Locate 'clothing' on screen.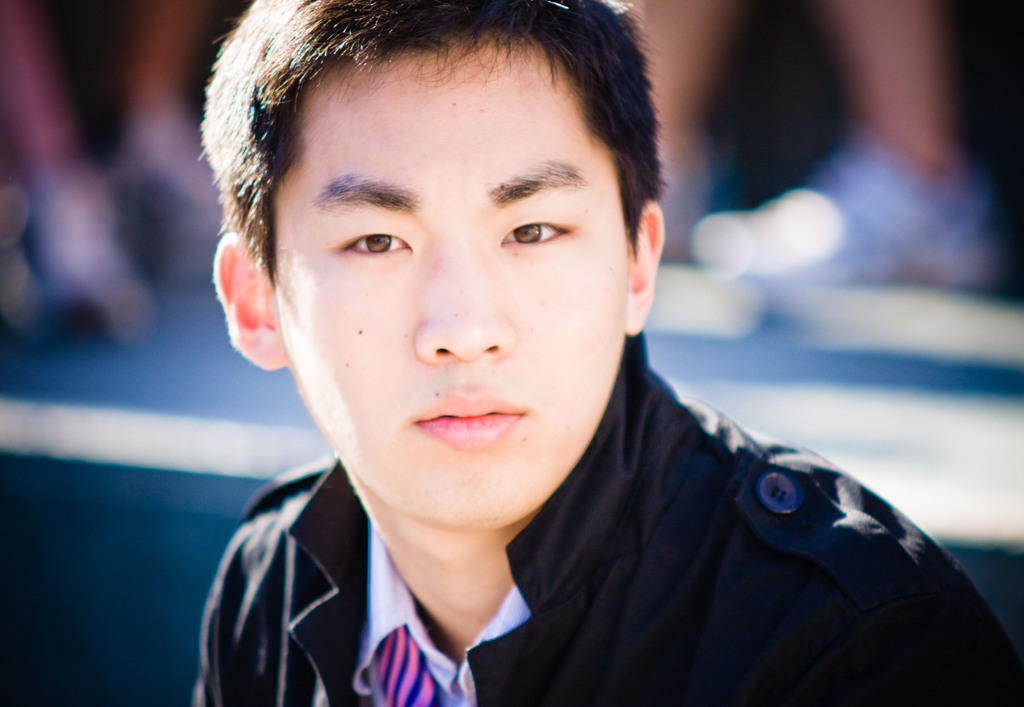
On screen at <region>227, 352, 1010, 696</region>.
